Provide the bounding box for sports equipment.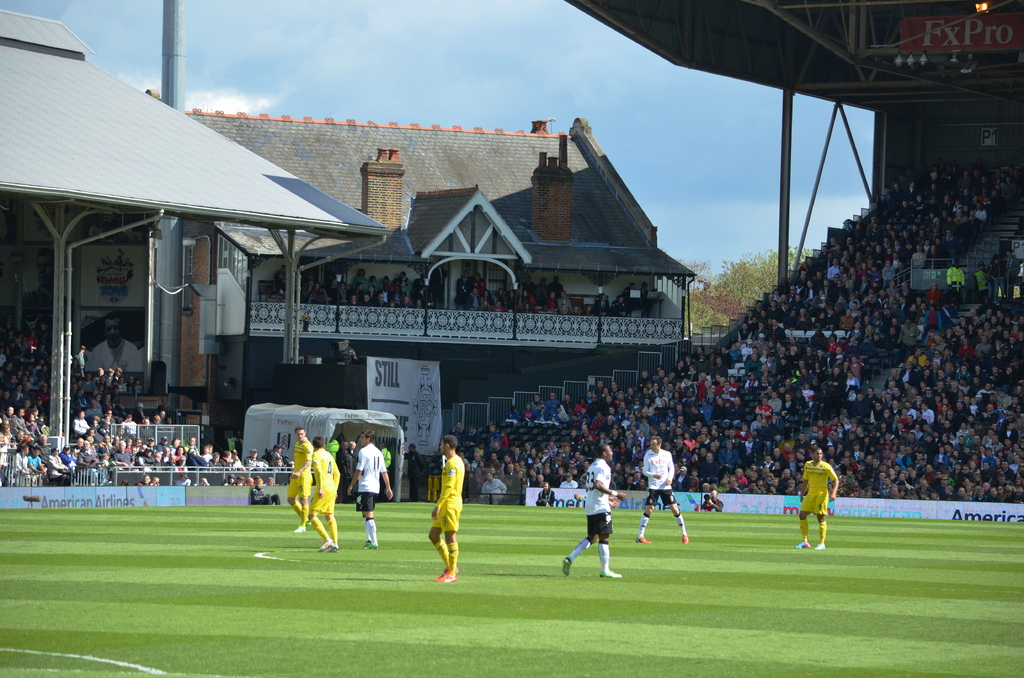
{"x1": 440, "y1": 575, "x2": 458, "y2": 586}.
